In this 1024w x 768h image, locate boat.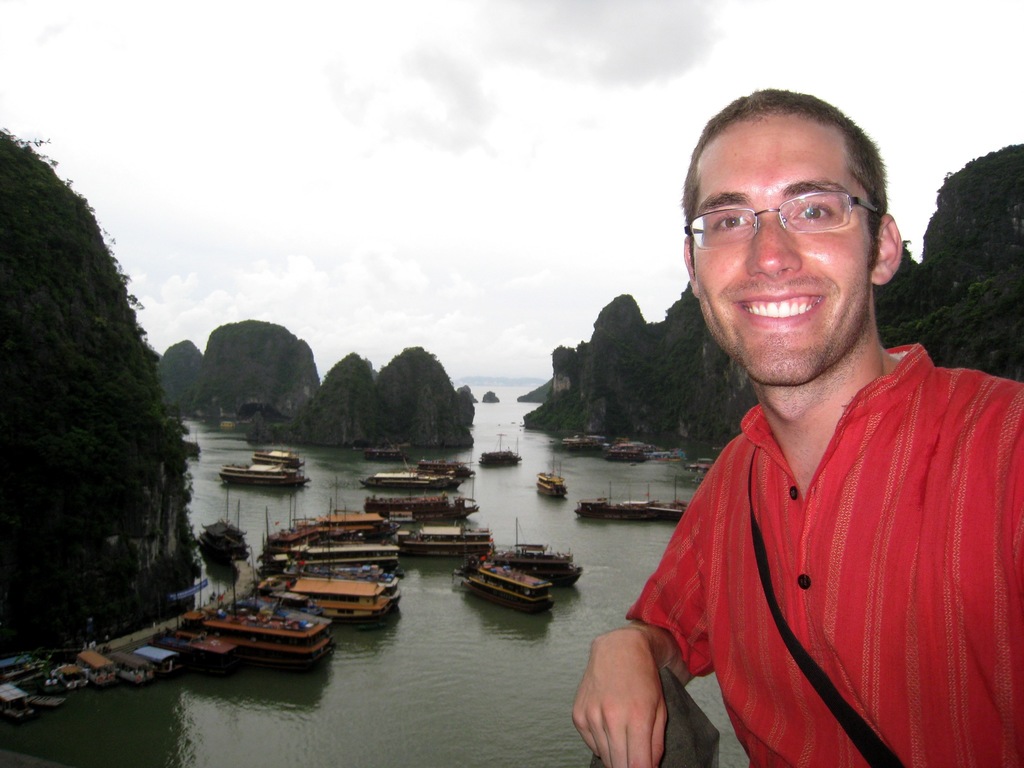
Bounding box: x1=419 y1=456 x2=477 y2=474.
